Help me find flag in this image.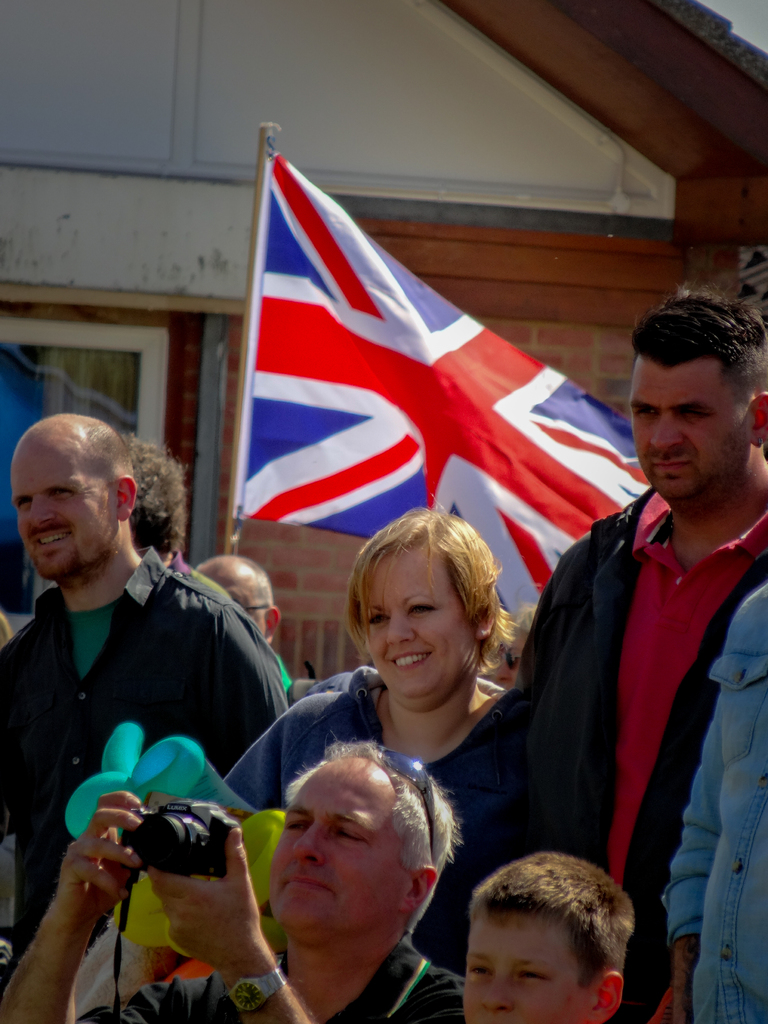
Found it: 220,132,593,580.
